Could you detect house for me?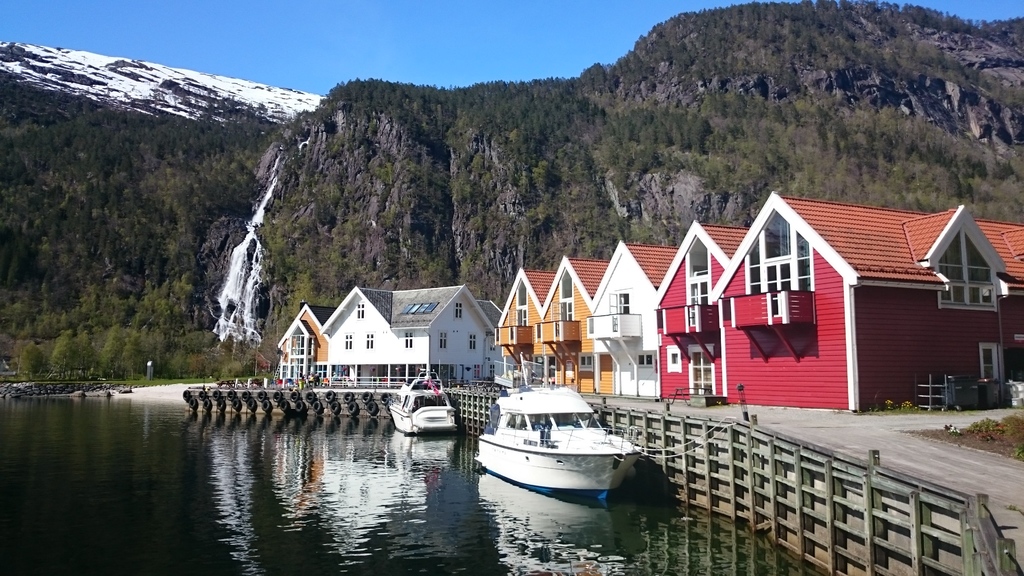
Detection result: box=[277, 300, 332, 392].
